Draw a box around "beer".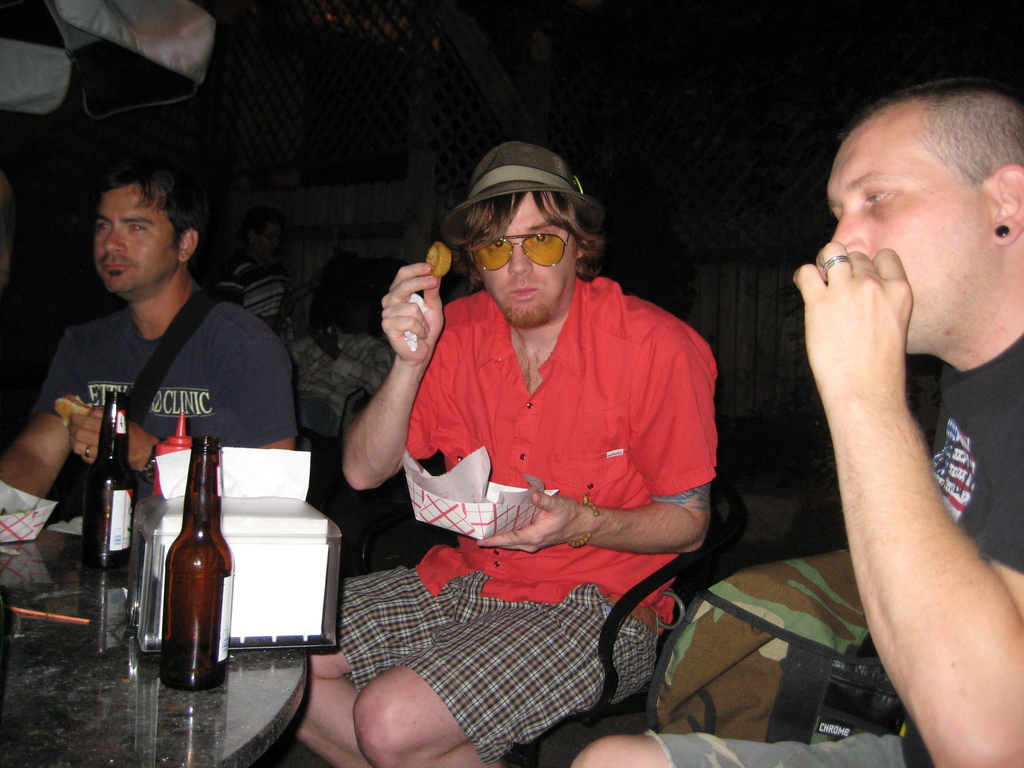
l=156, t=429, r=234, b=688.
